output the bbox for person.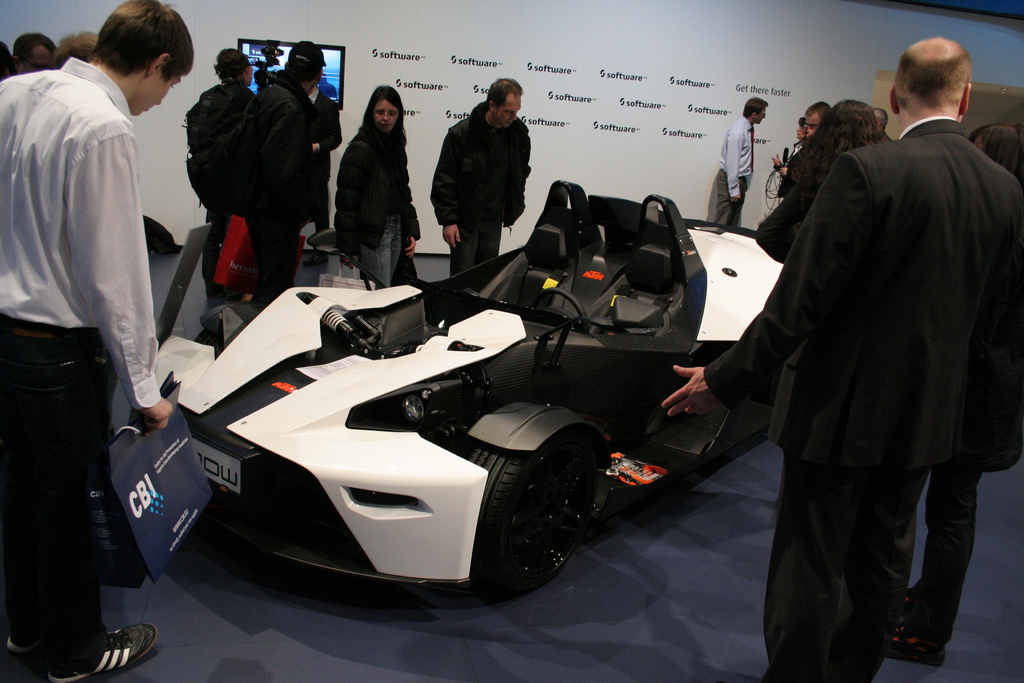
336/83/422/290.
